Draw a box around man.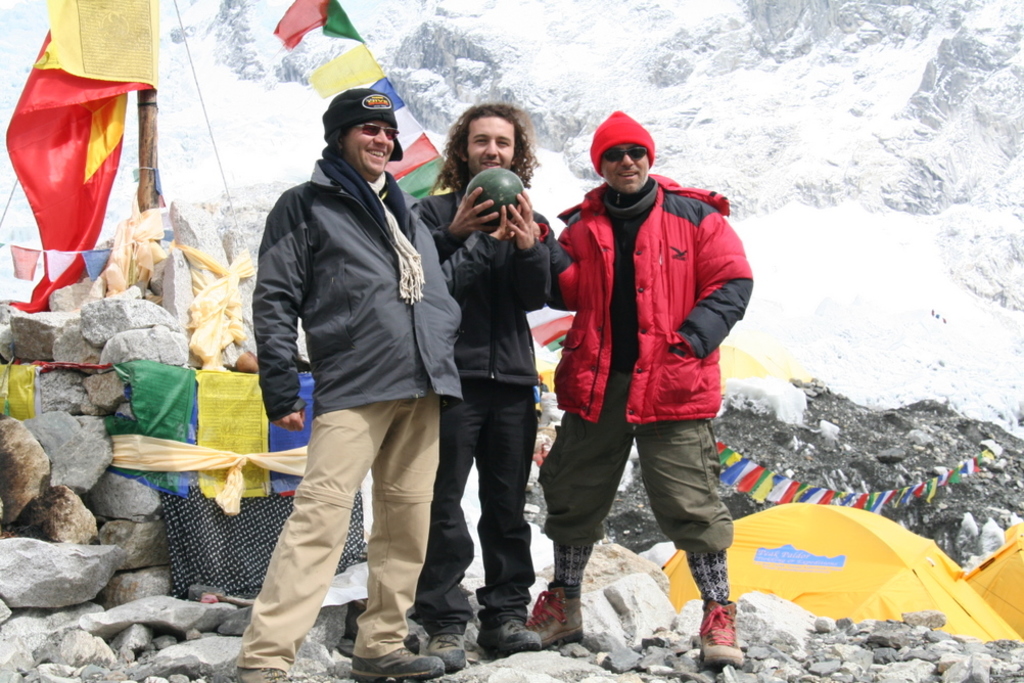
bbox(525, 108, 755, 668).
